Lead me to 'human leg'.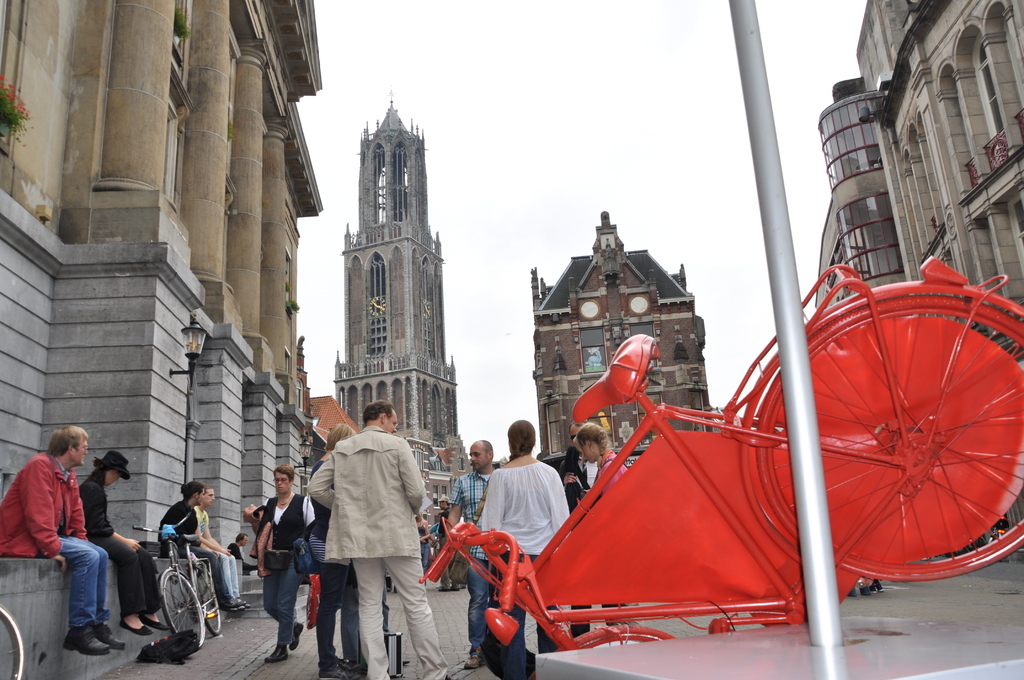
Lead to 359:559:387:679.
